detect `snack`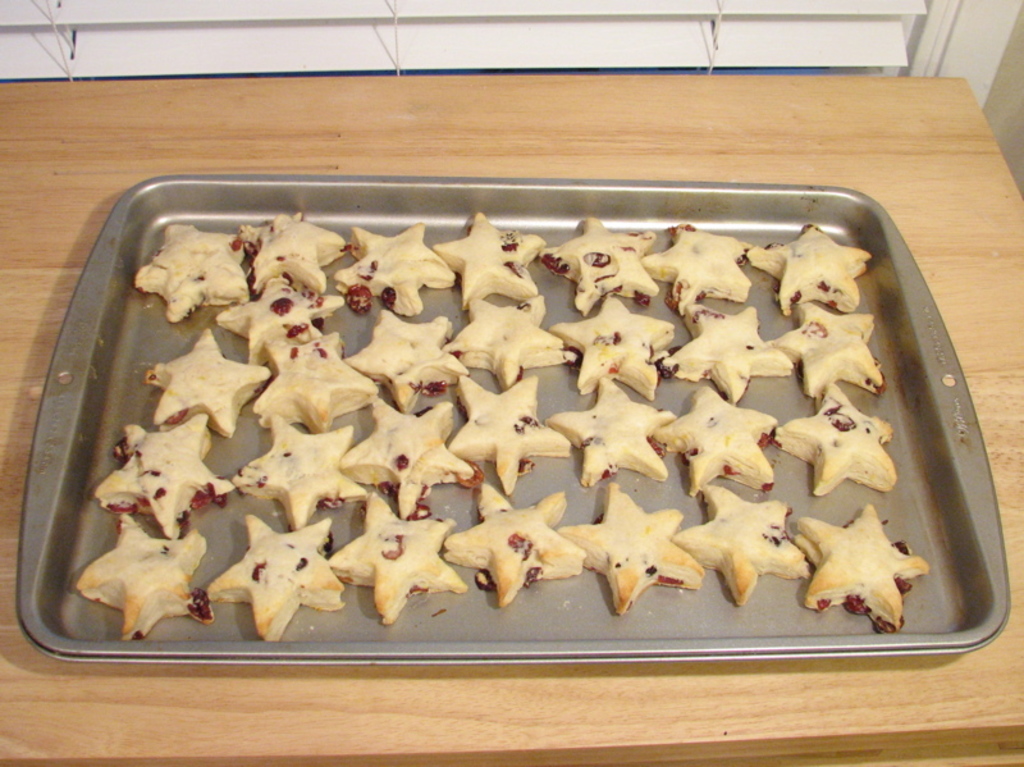
rect(344, 219, 443, 311)
